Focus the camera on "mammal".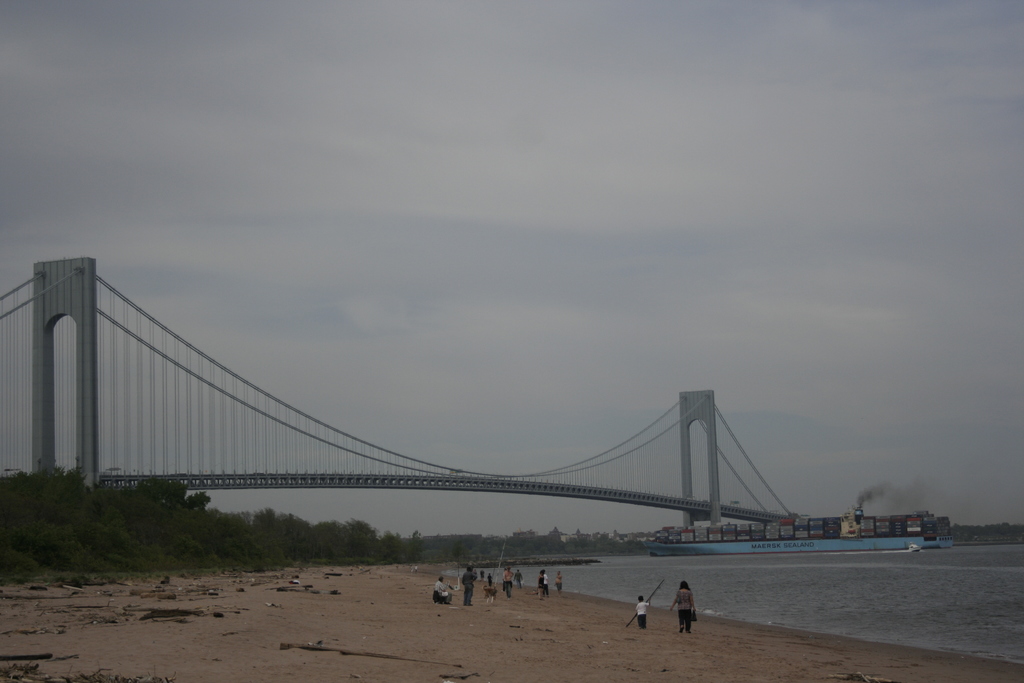
Focus region: x1=429, y1=575, x2=454, y2=604.
